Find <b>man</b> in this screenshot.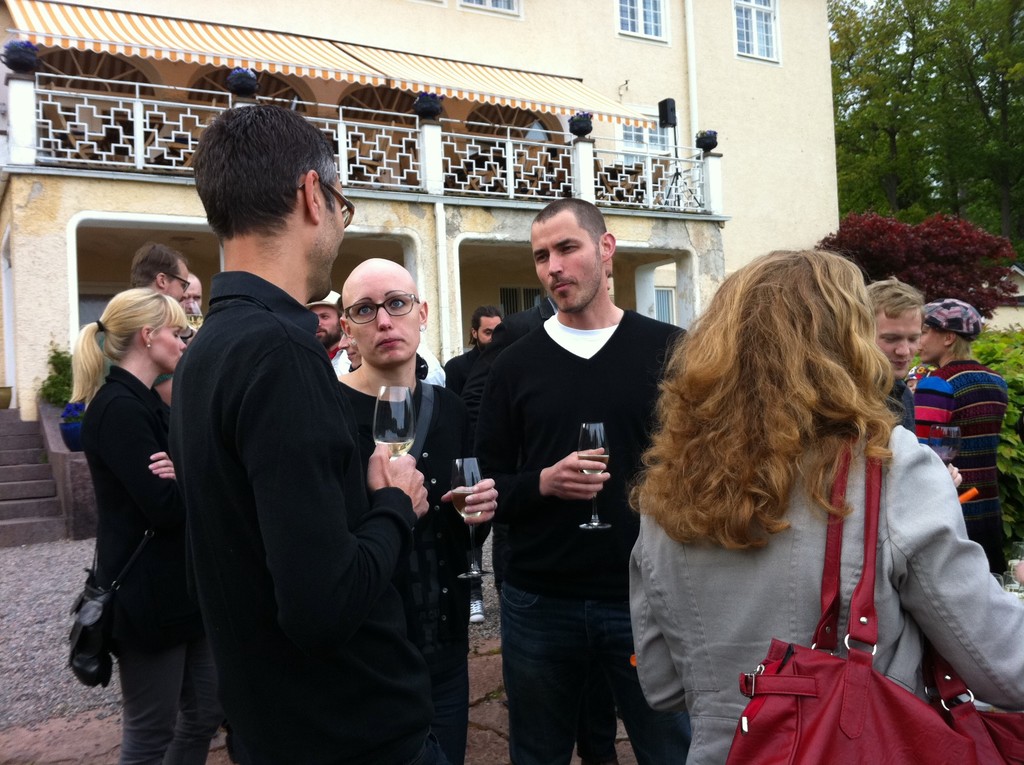
The bounding box for <b>man</b> is left=178, top=273, right=205, bottom=329.
